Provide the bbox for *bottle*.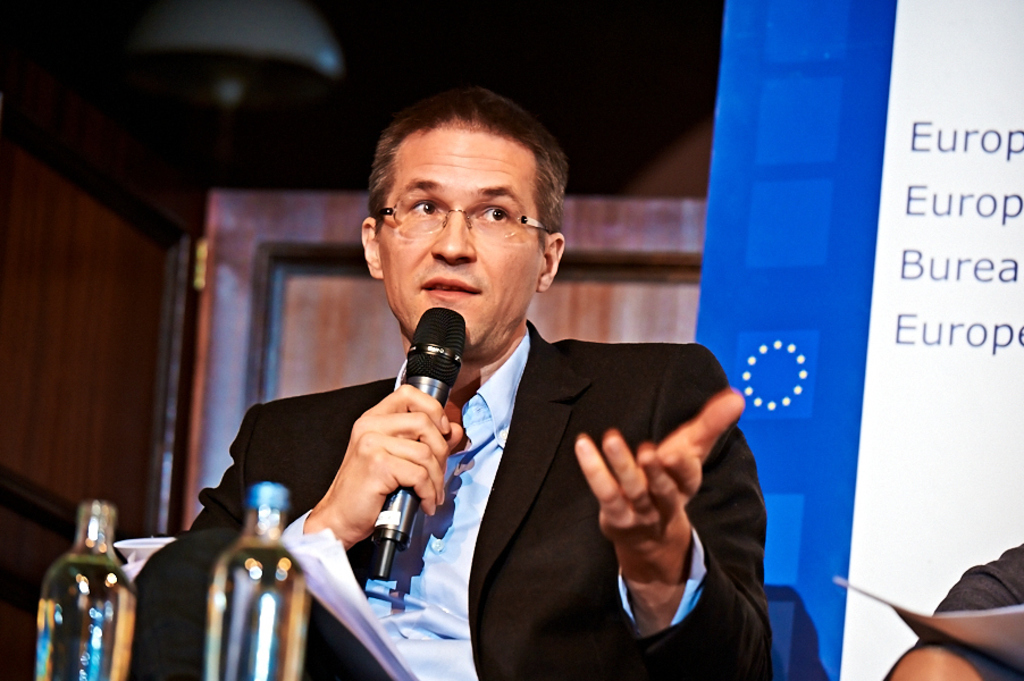
<region>35, 498, 141, 680</region>.
